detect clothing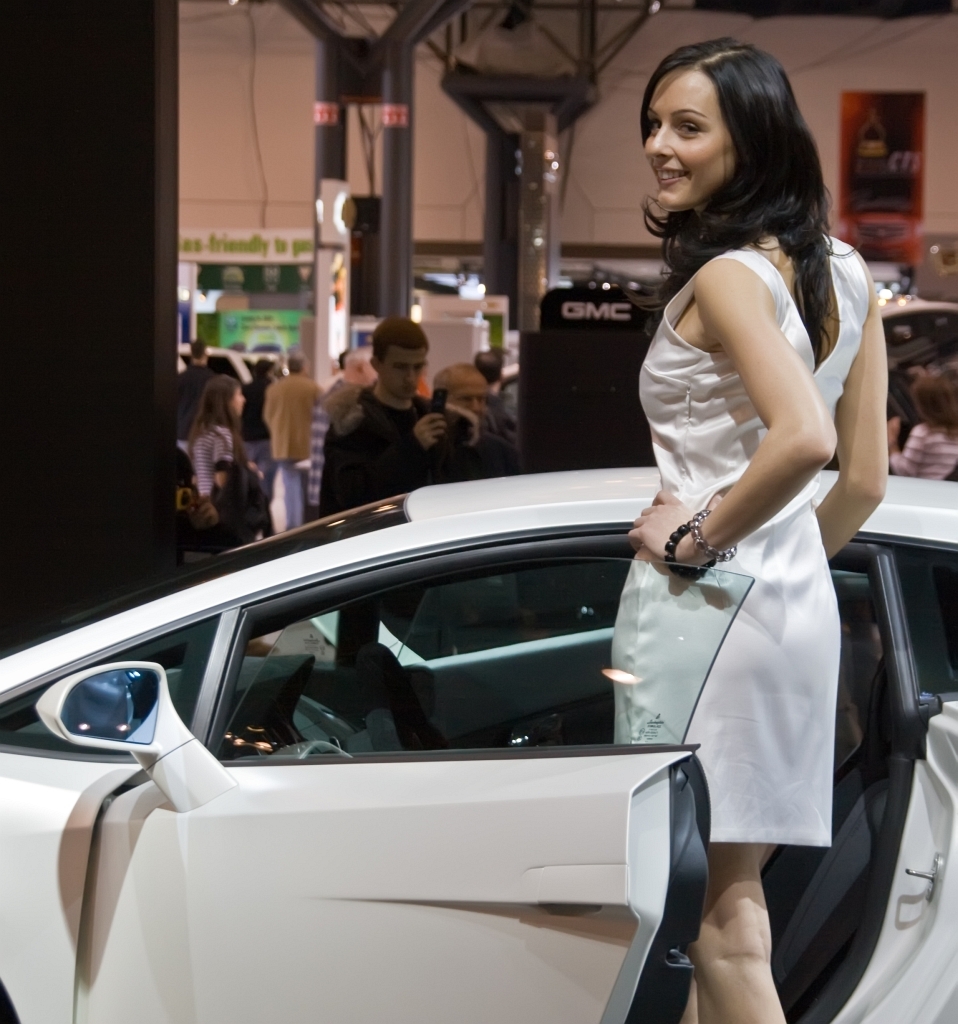
484 390 527 438
